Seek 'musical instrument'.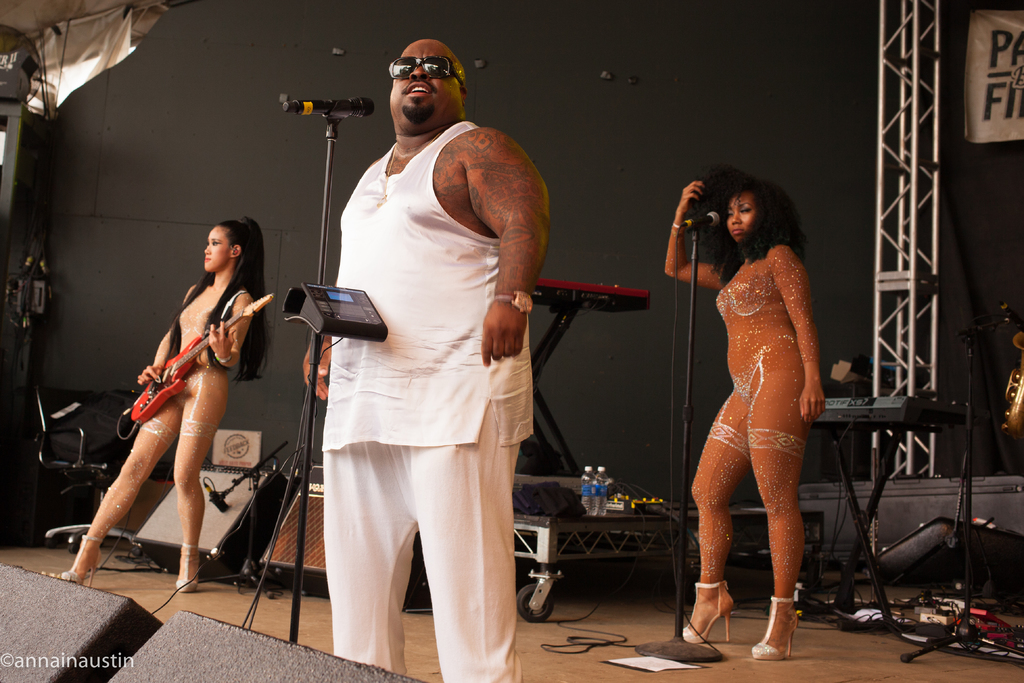
522 272 653 323.
